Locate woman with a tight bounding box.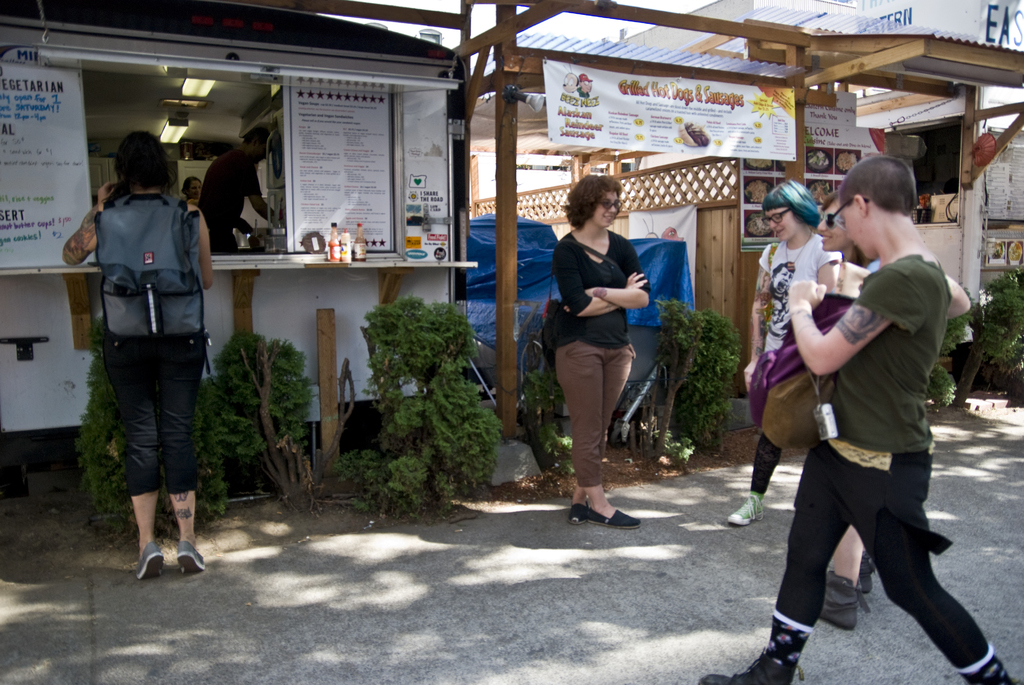
(729,180,846,524).
